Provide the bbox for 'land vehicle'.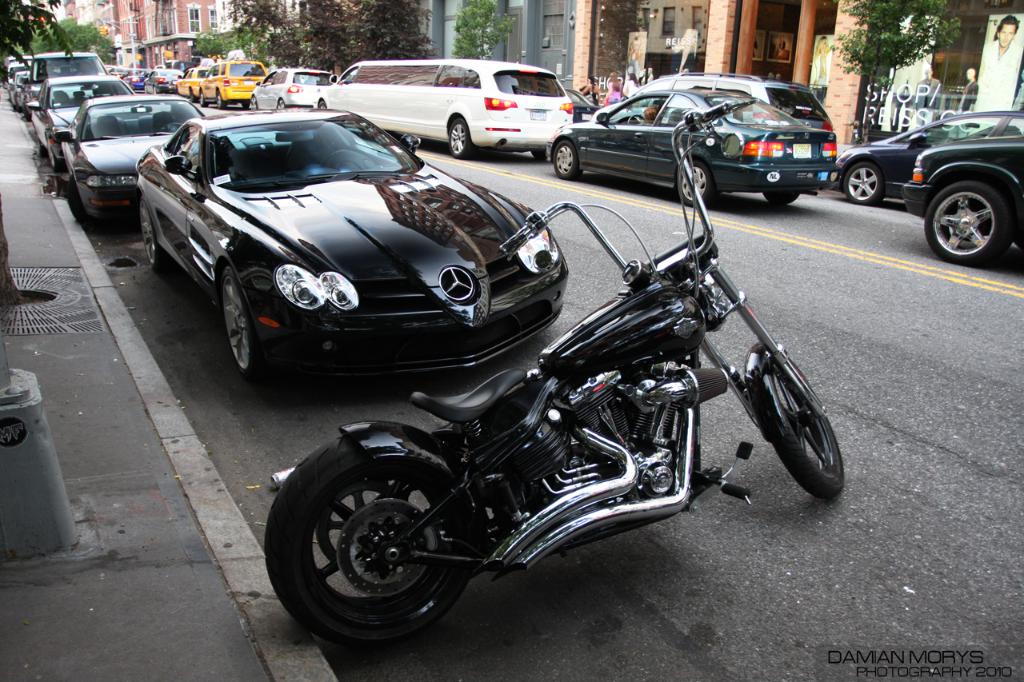
locate(898, 135, 1023, 265).
